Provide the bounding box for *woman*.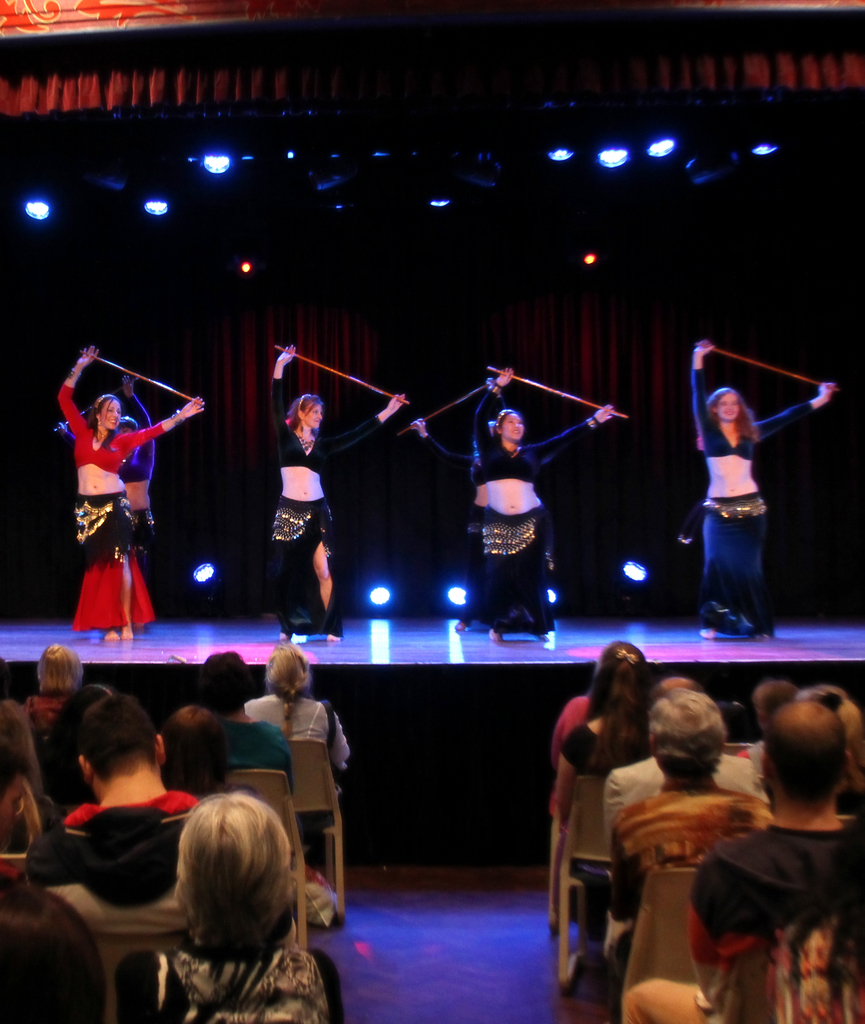
[left=243, top=650, right=356, bottom=872].
